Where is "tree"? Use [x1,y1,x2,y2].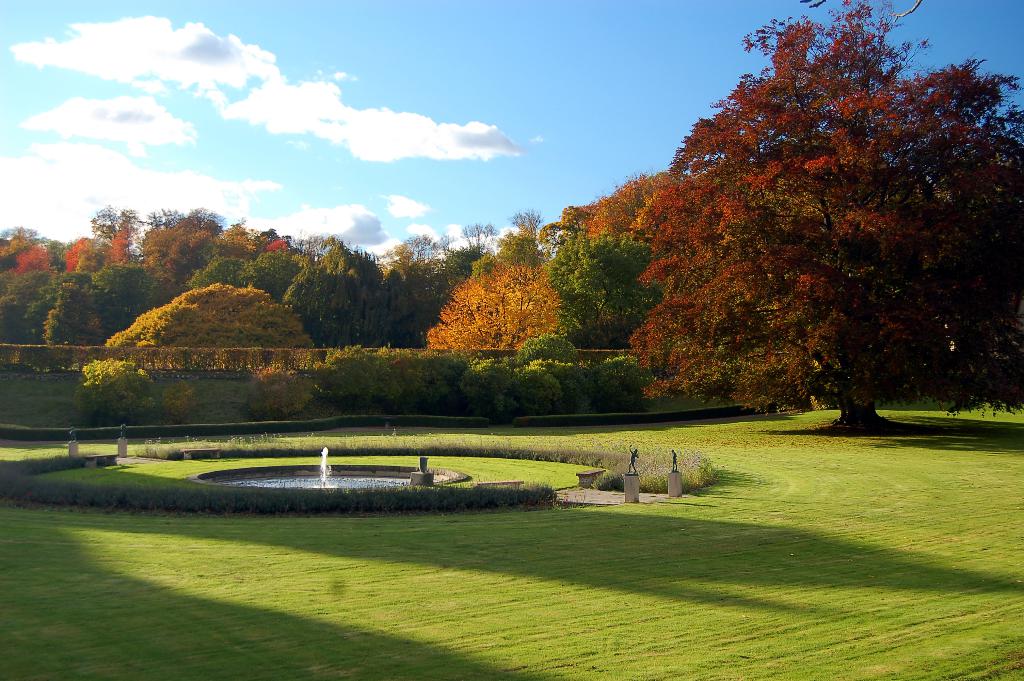
[256,250,310,274].
